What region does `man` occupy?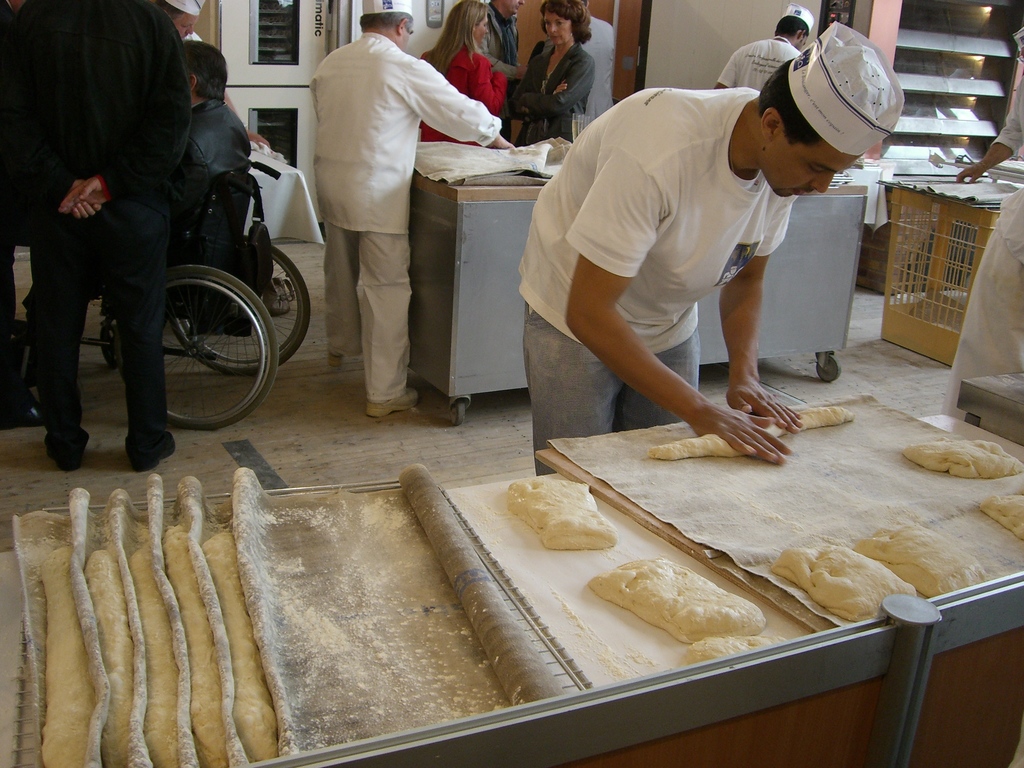
0,0,194,474.
